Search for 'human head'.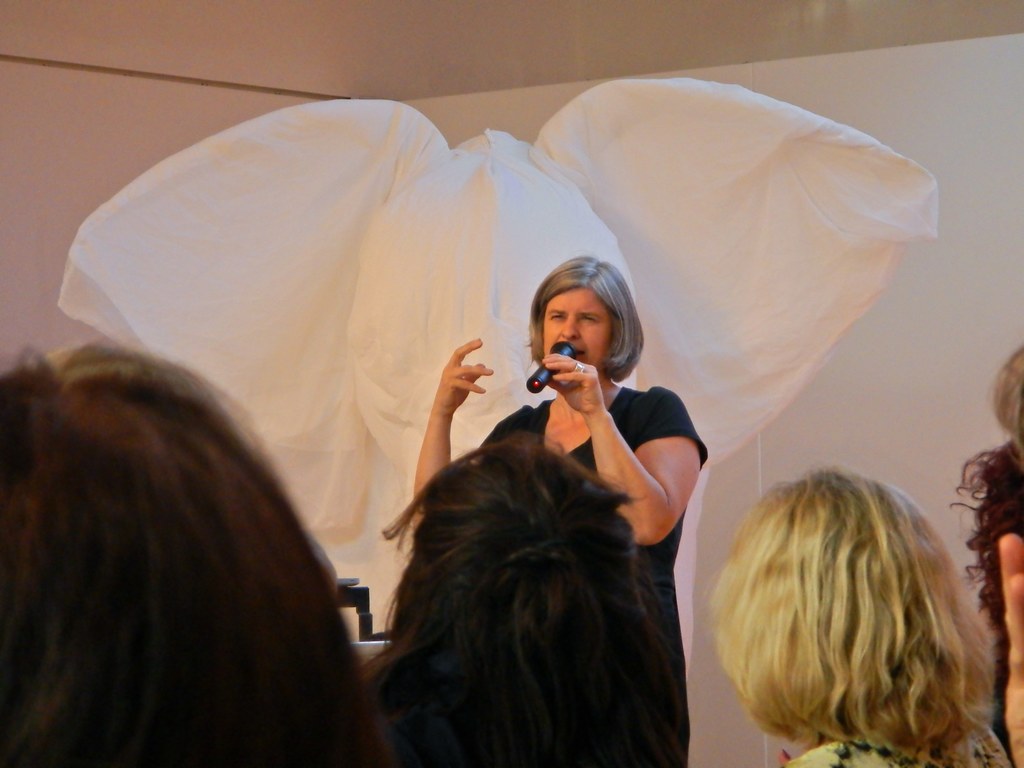
Found at (703, 463, 982, 749).
